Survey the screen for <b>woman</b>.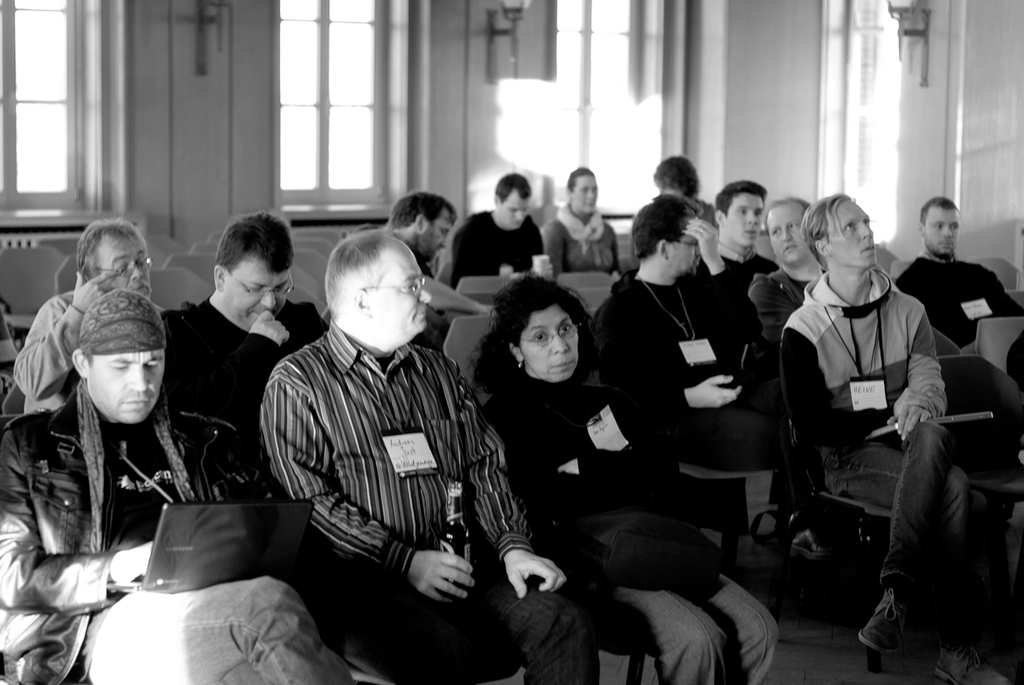
Survey found: [473,280,779,684].
